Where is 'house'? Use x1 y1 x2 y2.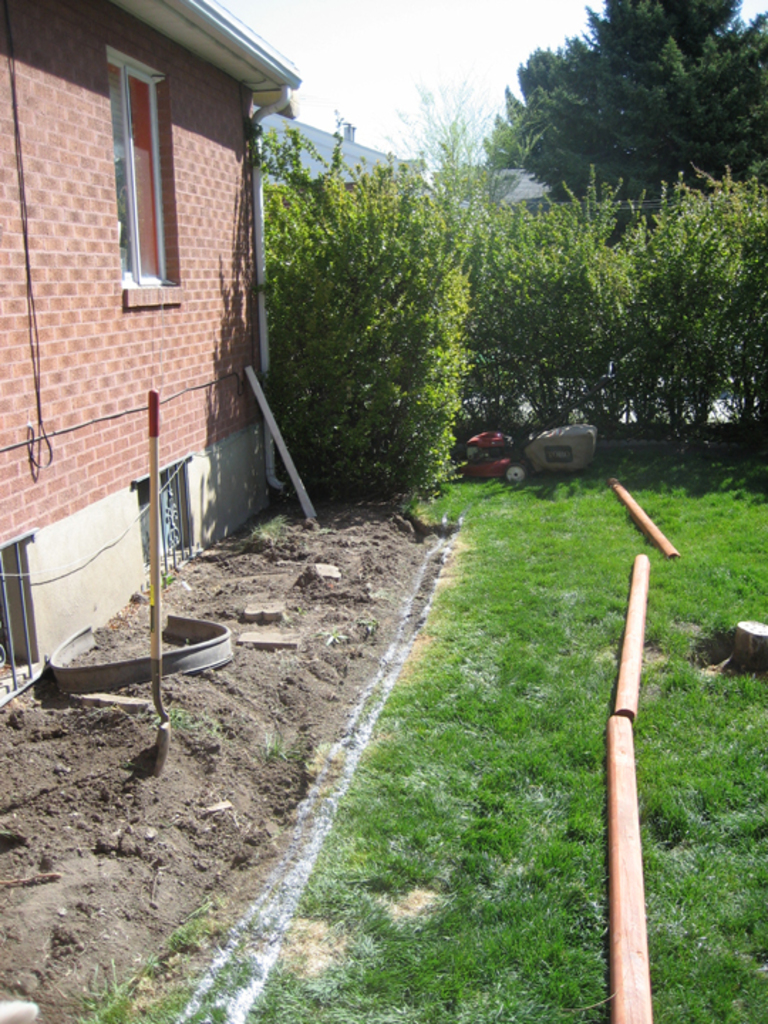
501 168 563 203.
